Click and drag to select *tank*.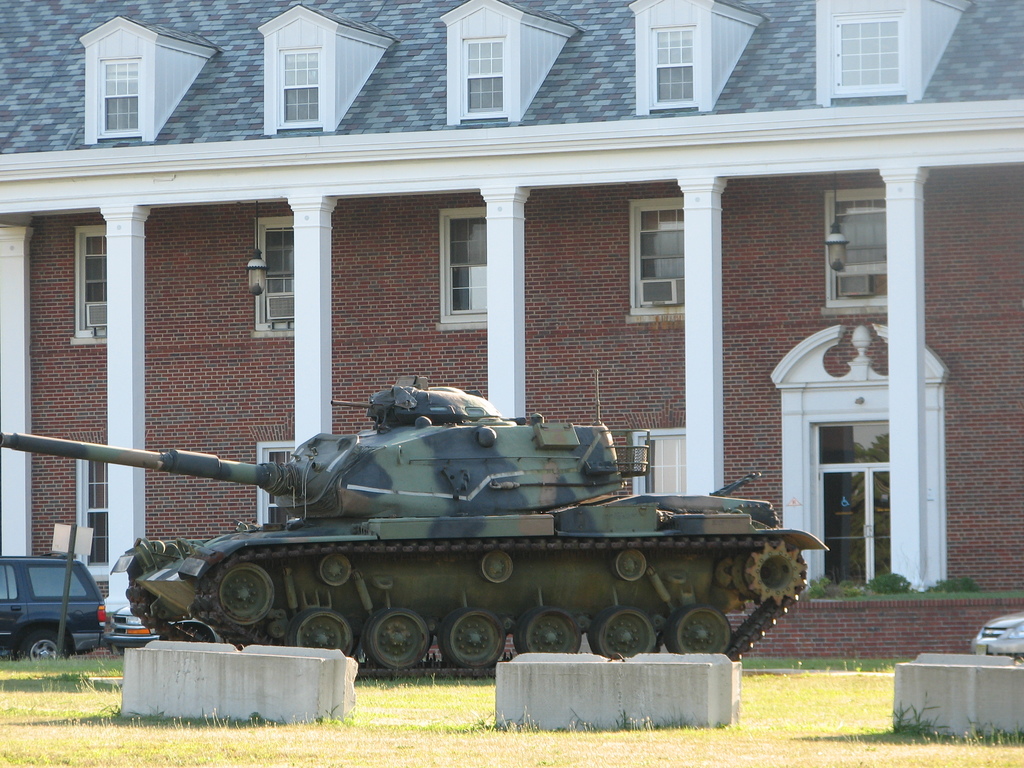
Selection: [left=0, top=371, right=831, bottom=680].
